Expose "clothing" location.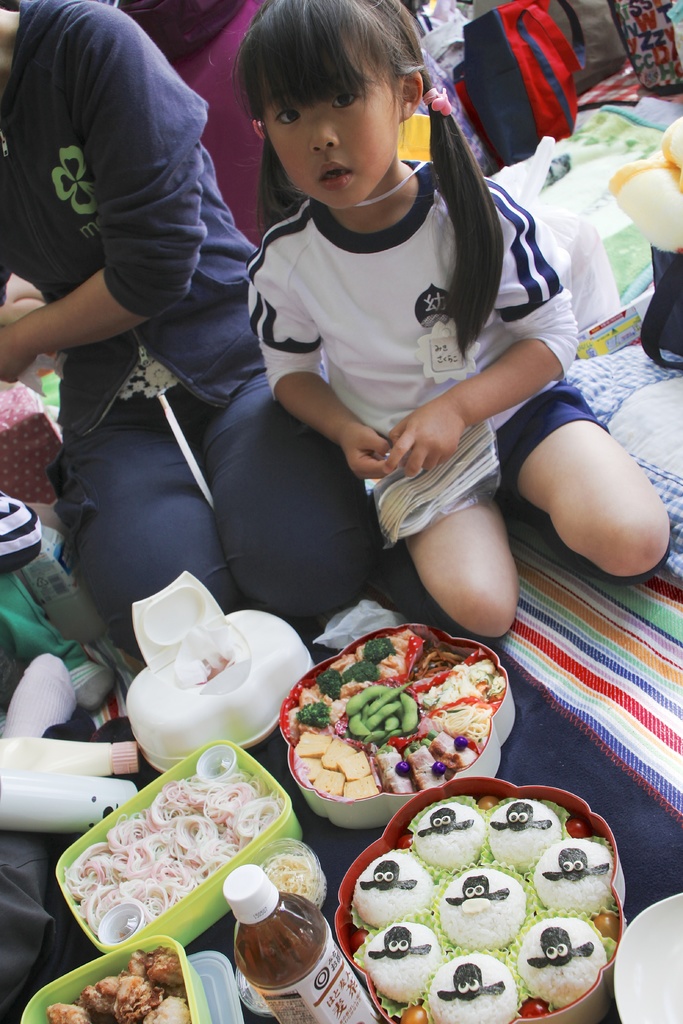
Exposed at bbox=[246, 161, 614, 545].
